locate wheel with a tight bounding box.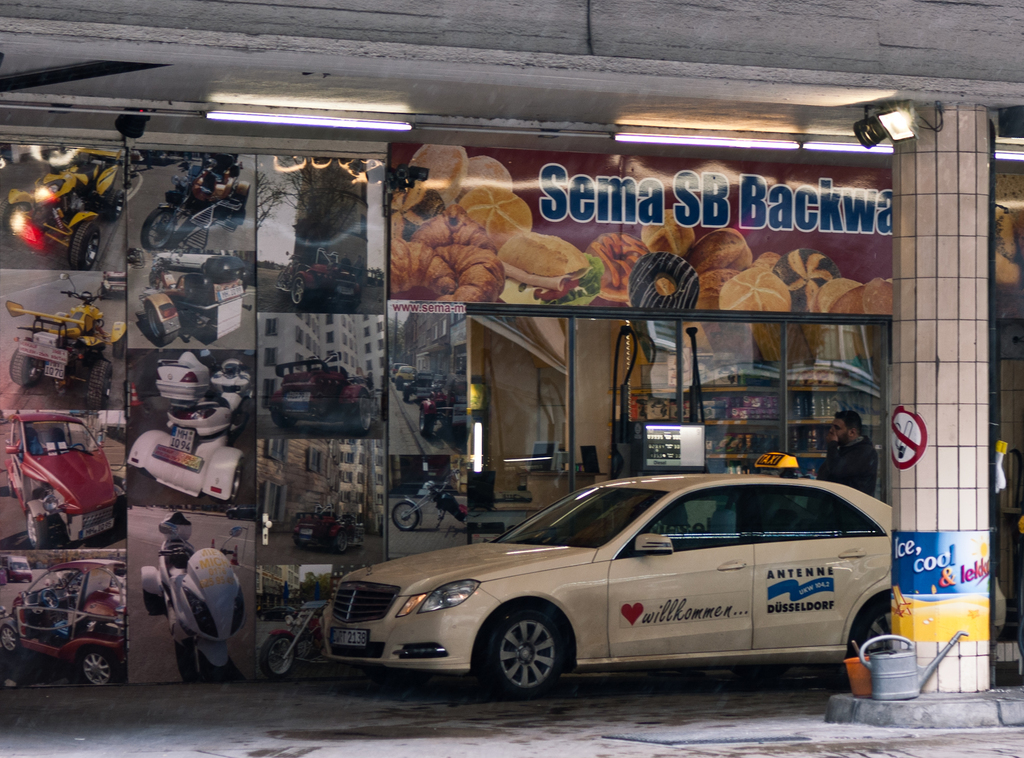
x1=77, y1=646, x2=113, y2=683.
